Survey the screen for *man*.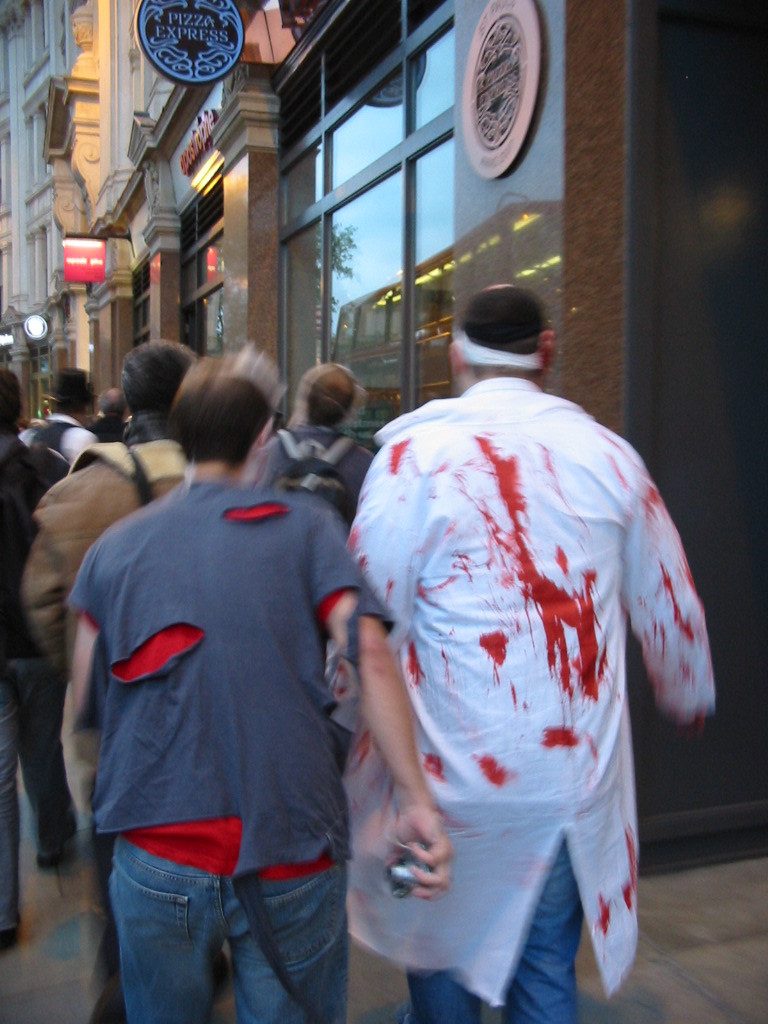
Survey found: bbox(319, 240, 694, 1007).
